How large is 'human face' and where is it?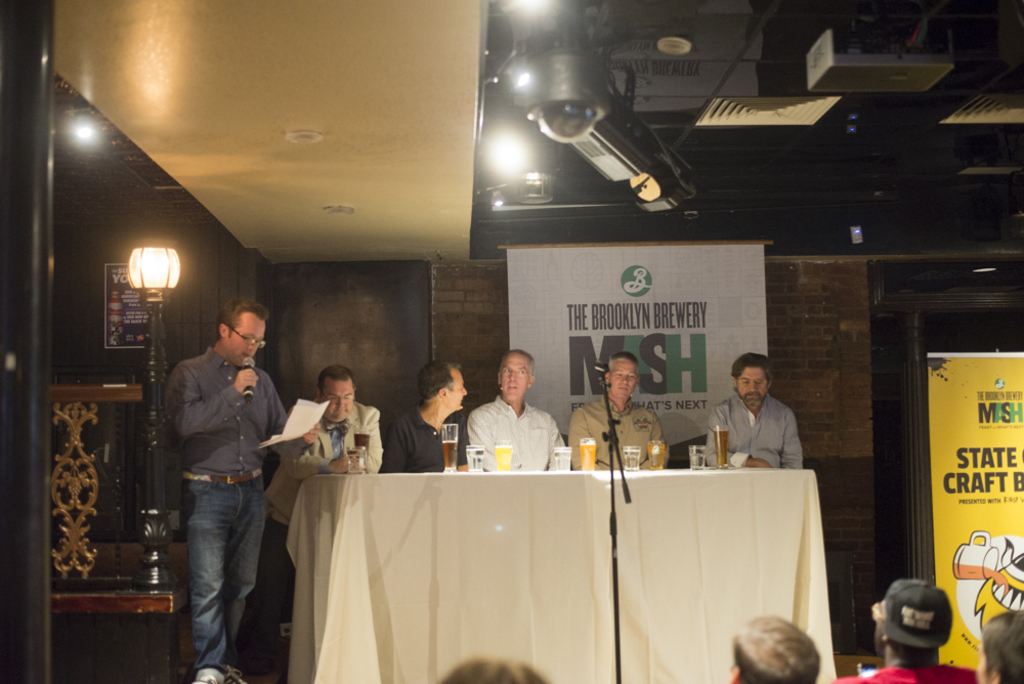
Bounding box: {"left": 319, "top": 376, "right": 357, "bottom": 425}.
